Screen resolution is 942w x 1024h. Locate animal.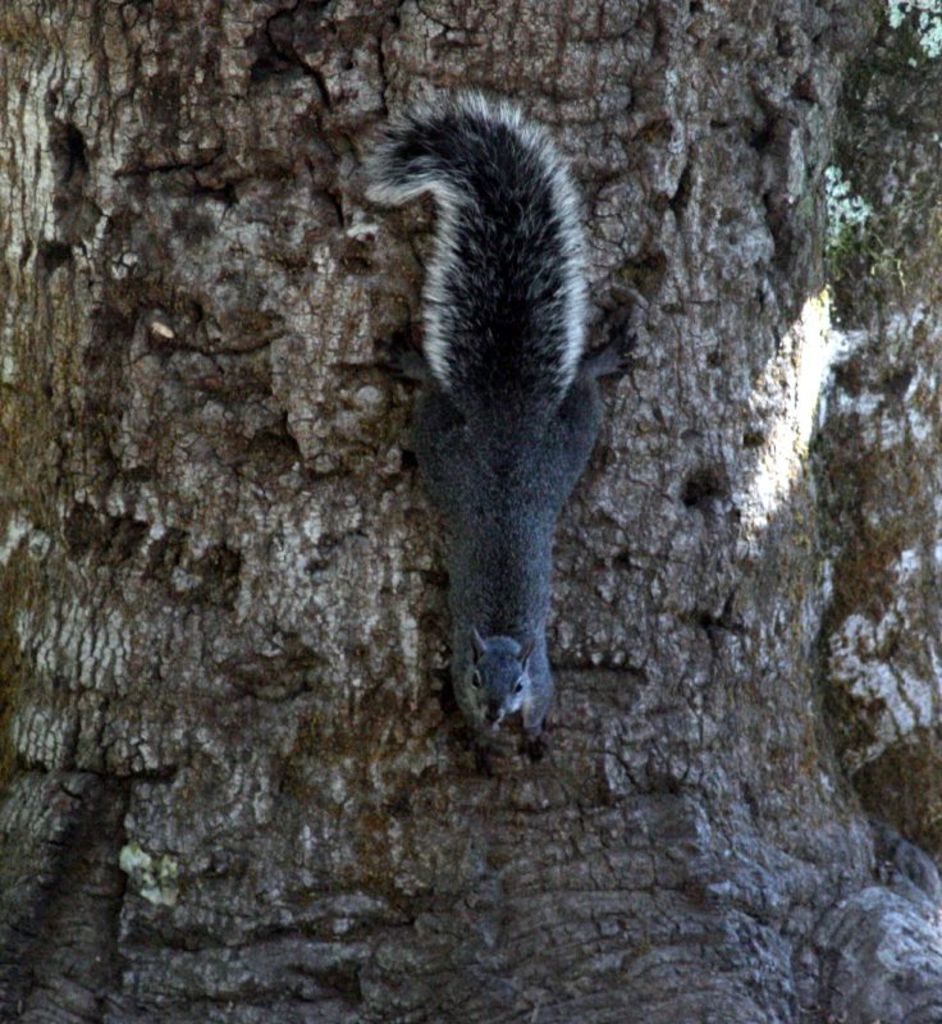
select_region(361, 100, 654, 737).
